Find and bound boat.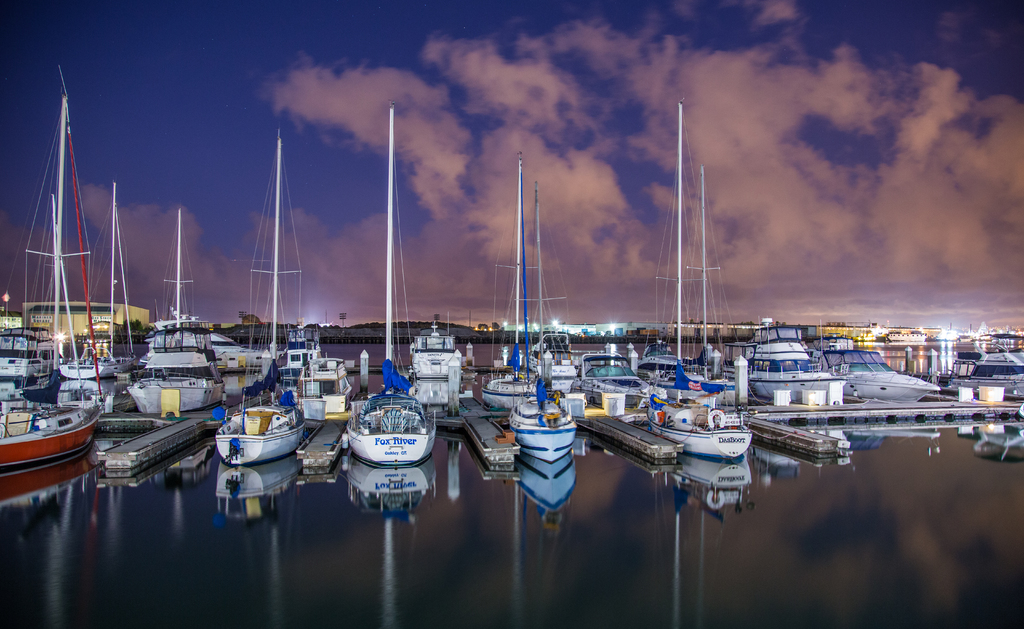
Bound: 206:331:264:364.
